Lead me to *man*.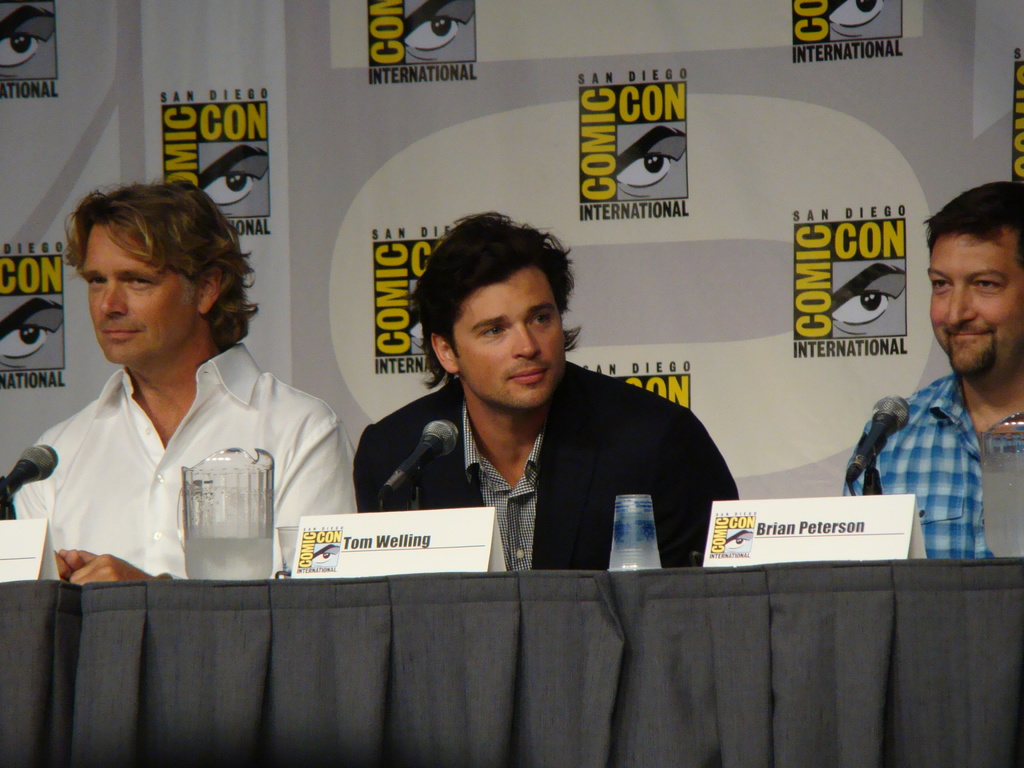
Lead to <box>13,182,353,586</box>.
